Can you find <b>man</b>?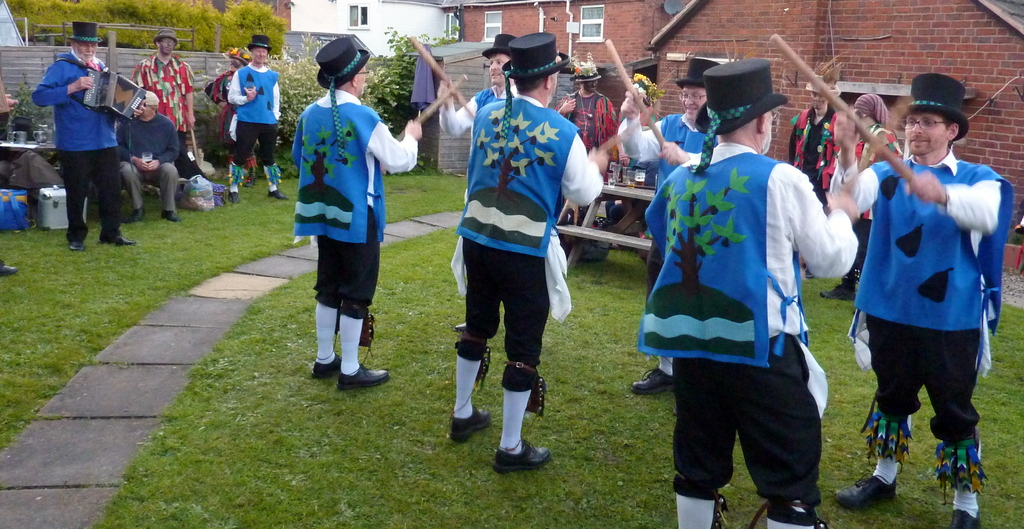
Yes, bounding box: locate(285, 34, 417, 388).
